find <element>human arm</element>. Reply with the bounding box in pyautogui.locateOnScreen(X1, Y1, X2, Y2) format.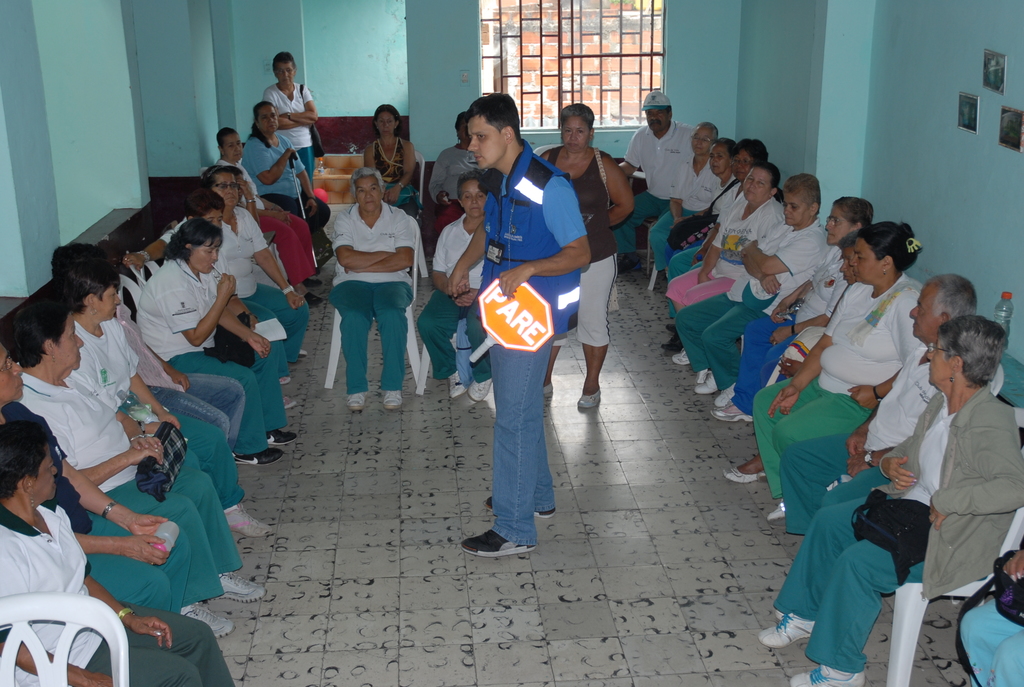
pyautogui.locateOnScreen(489, 175, 598, 296).
